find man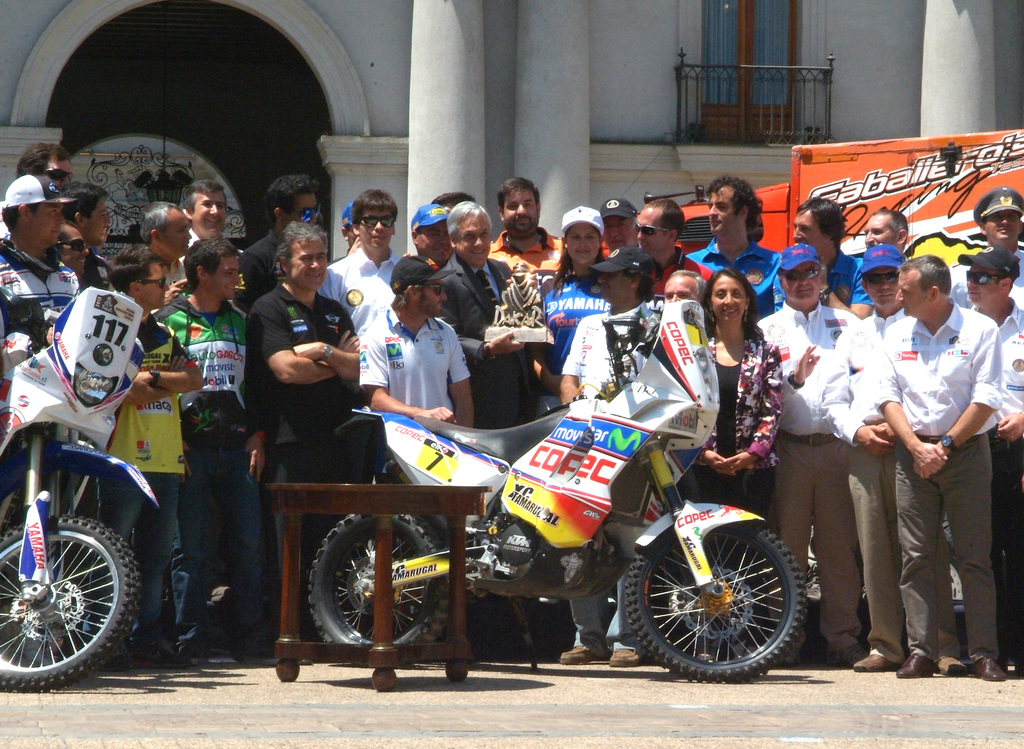
detection(146, 227, 271, 669)
